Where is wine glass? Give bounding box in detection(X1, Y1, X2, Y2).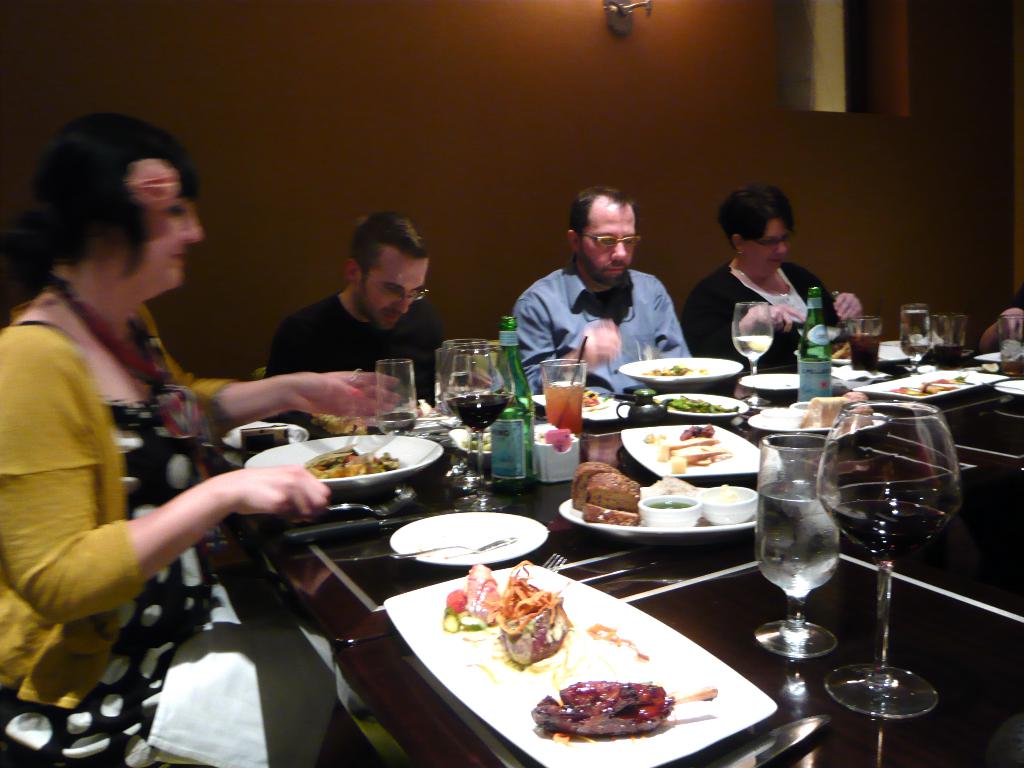
detection(445, 343, 511, 511).
